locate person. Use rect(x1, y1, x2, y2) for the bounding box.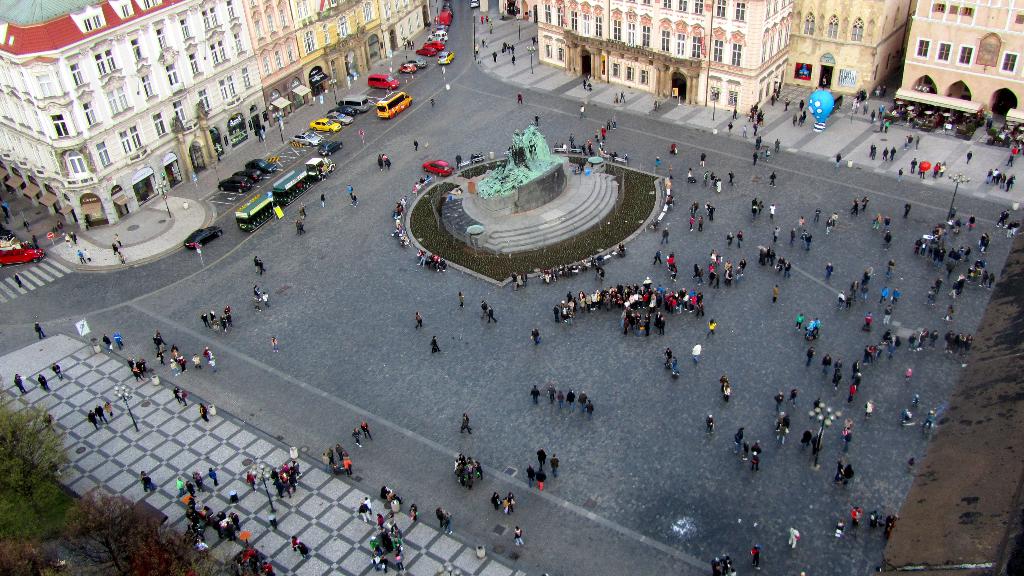
rect(514, 272, 515, 289).
